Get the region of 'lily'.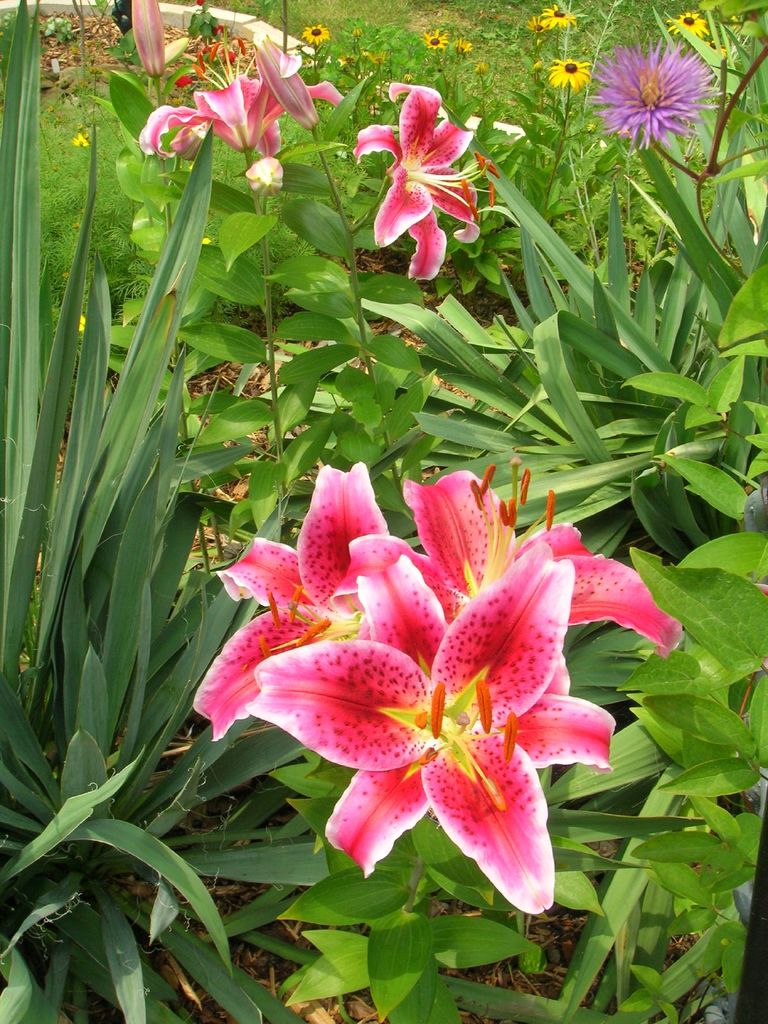
box=[349, 78, 505, 281].
